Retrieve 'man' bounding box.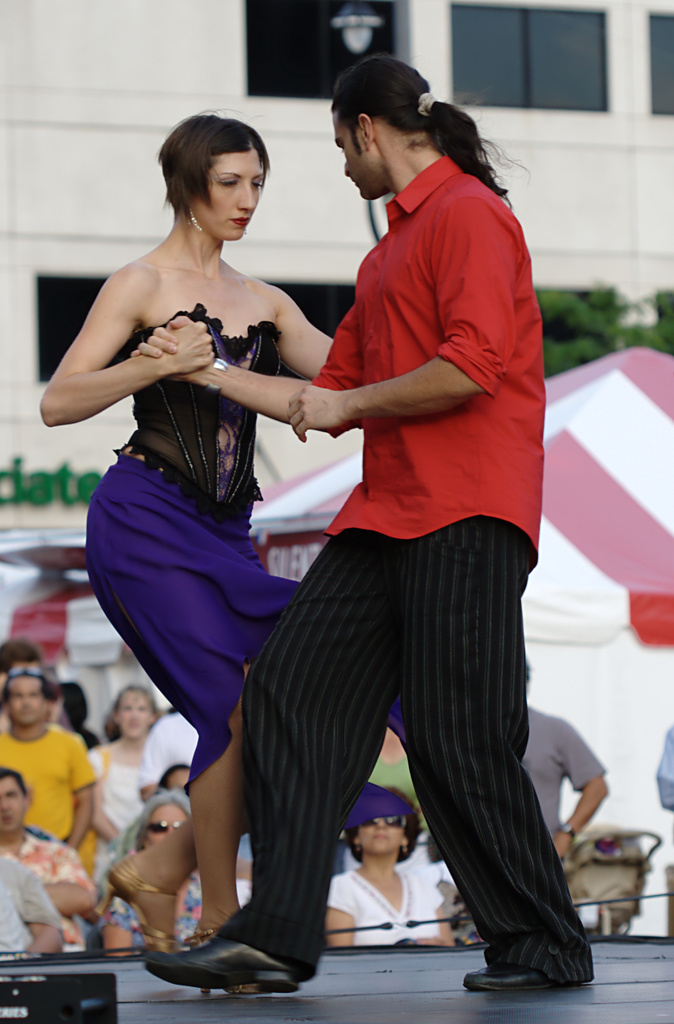
Bounding box: bbox(506, 689, 607, 867).
